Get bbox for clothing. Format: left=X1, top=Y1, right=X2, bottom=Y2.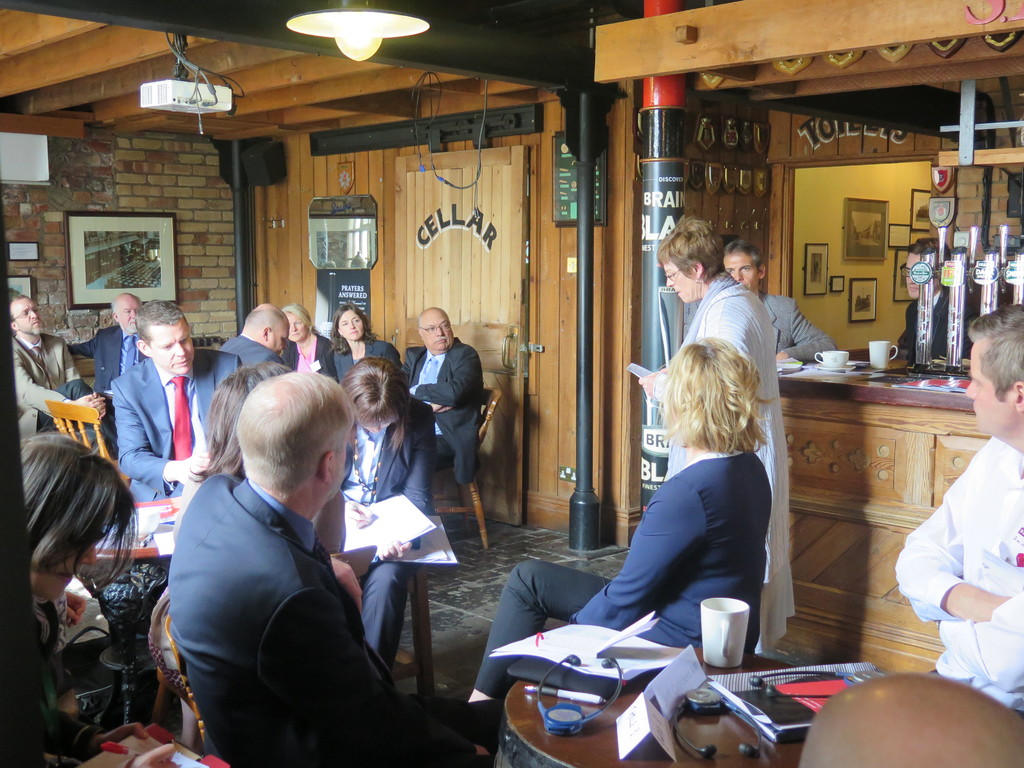
left=283, top=323, right=341, bottom=381.
